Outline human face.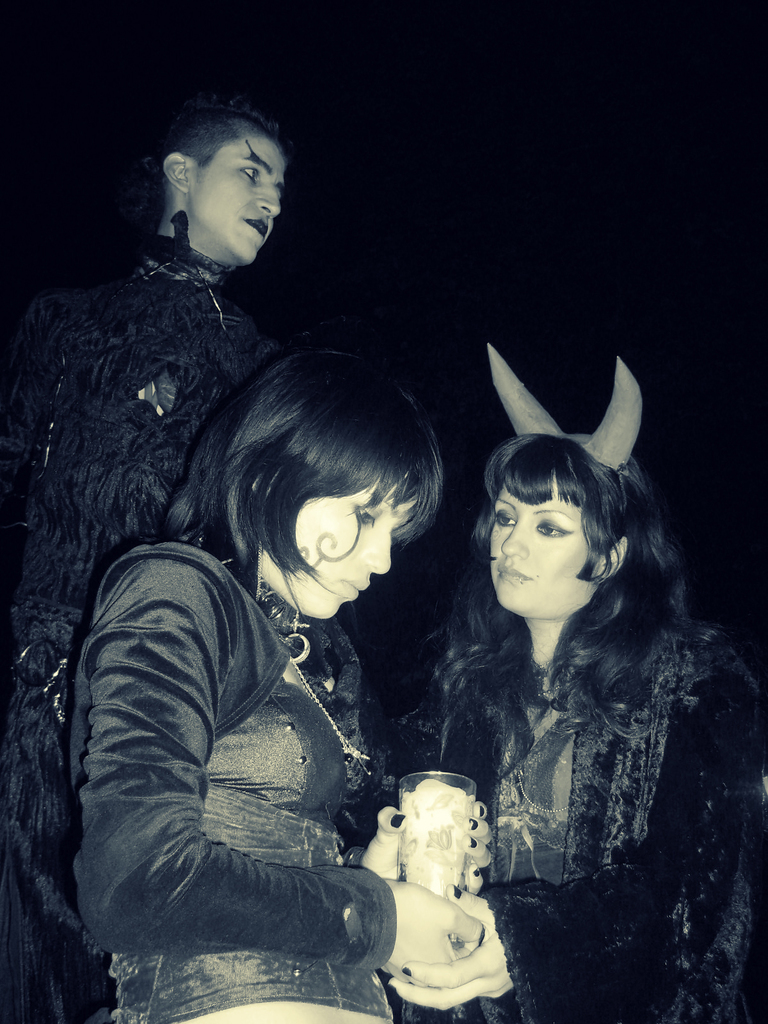
Outline: BBox(191, 134, 292, 262).
